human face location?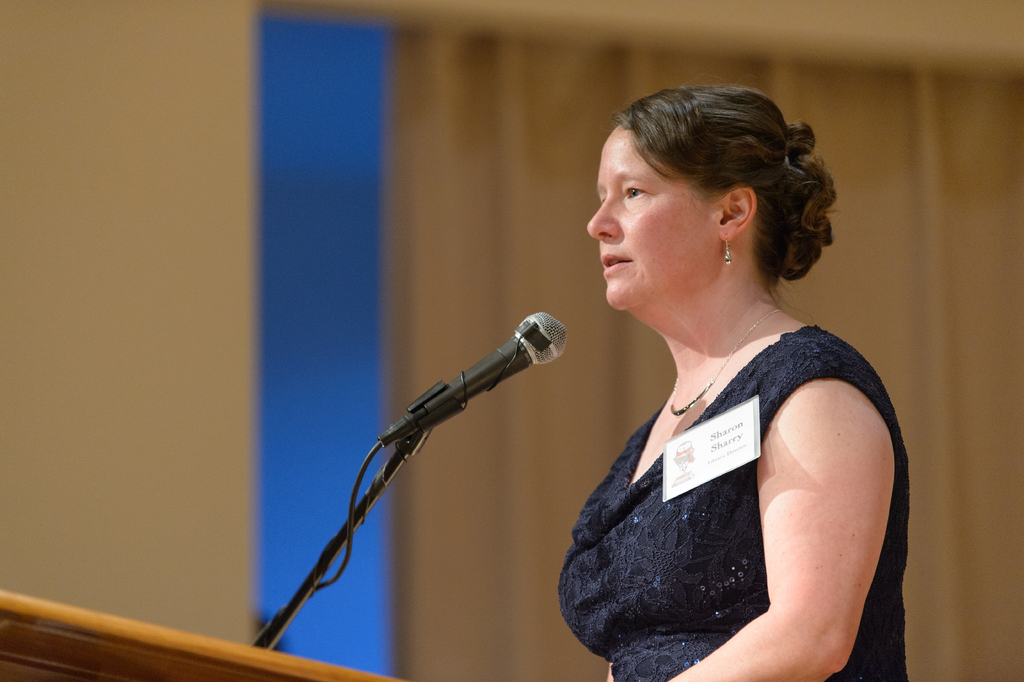
bbox=(588, 125, 717, 304)
